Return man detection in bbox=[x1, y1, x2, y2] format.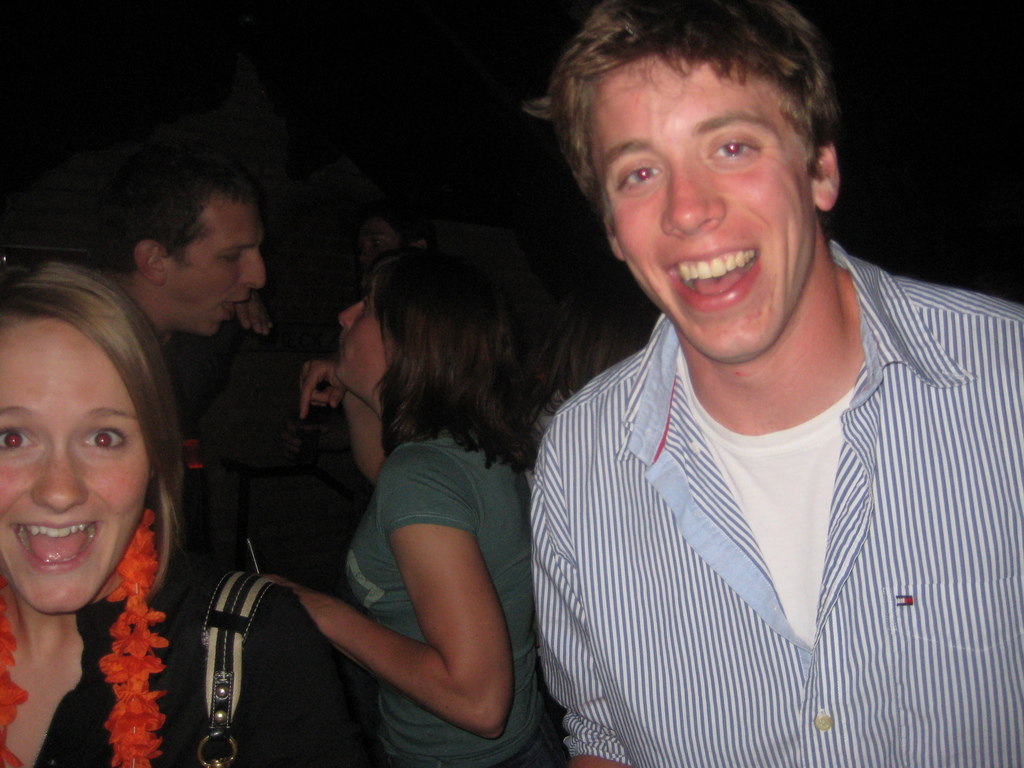
bbox=[84, 145, 328, 583].
